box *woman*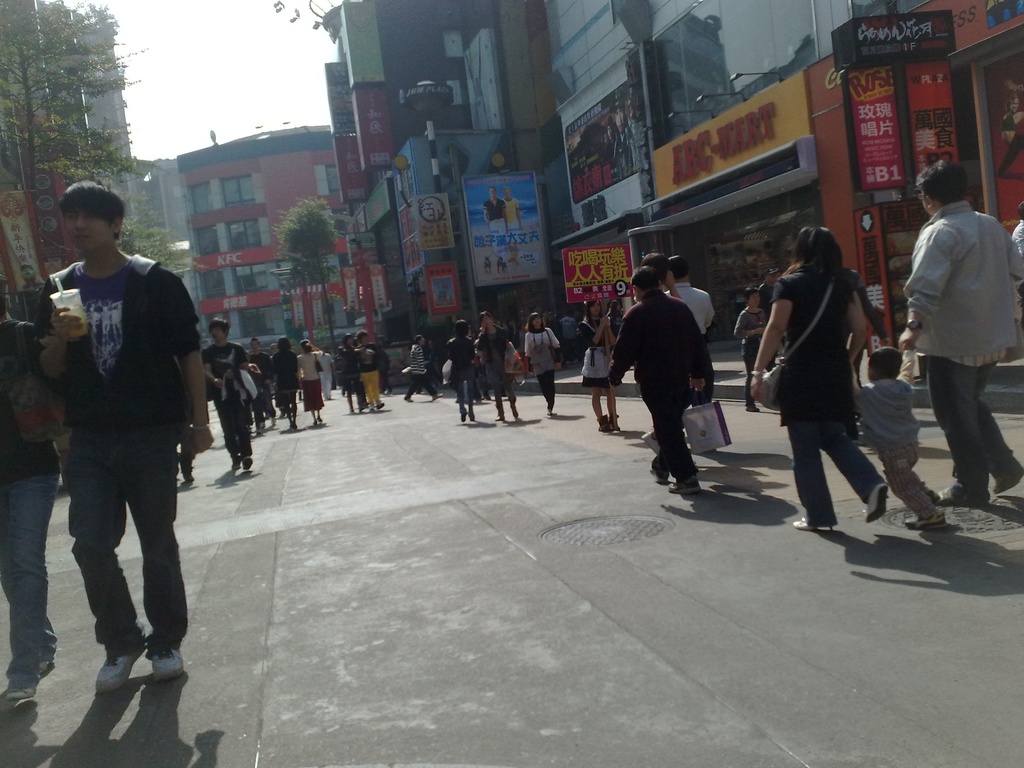
{"left": 351, "top": 326, "right": 386, "bottom": 413}
